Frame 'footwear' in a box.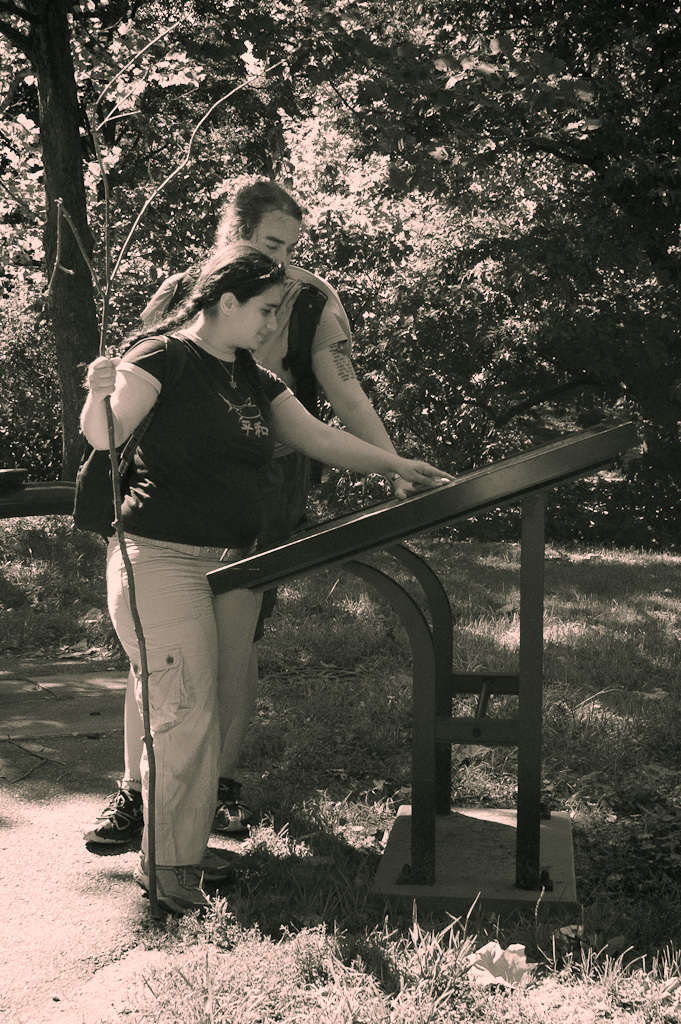
(201, 847, 237, 879).
